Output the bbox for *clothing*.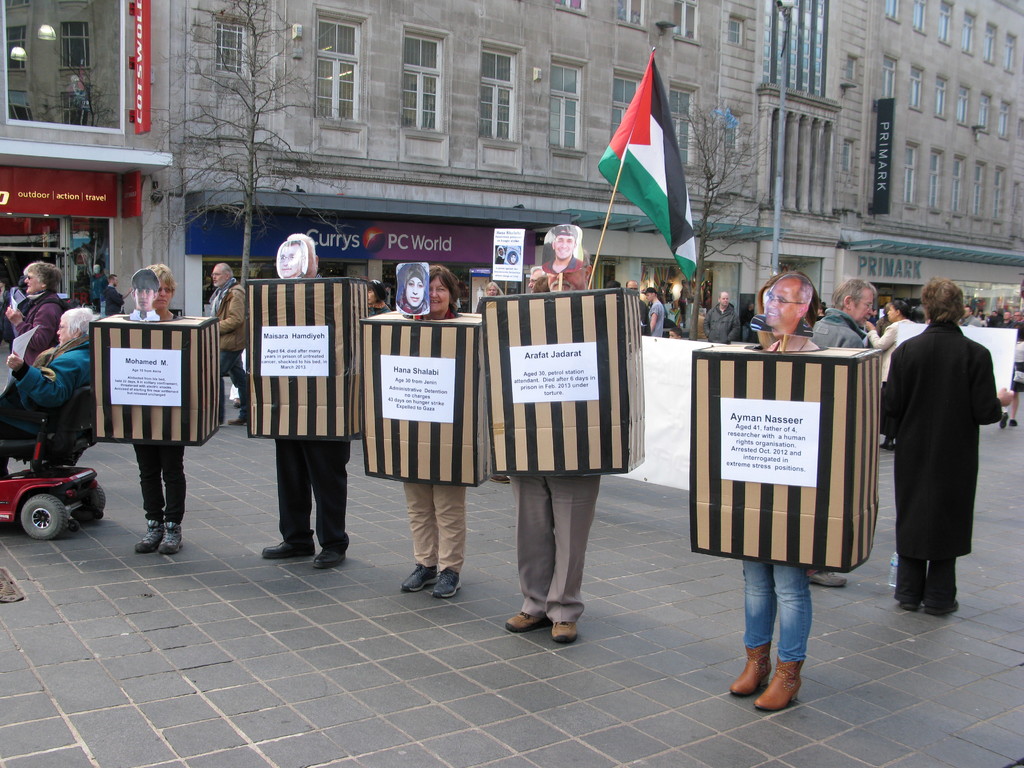
bbox(796, 316, 879, 356).
